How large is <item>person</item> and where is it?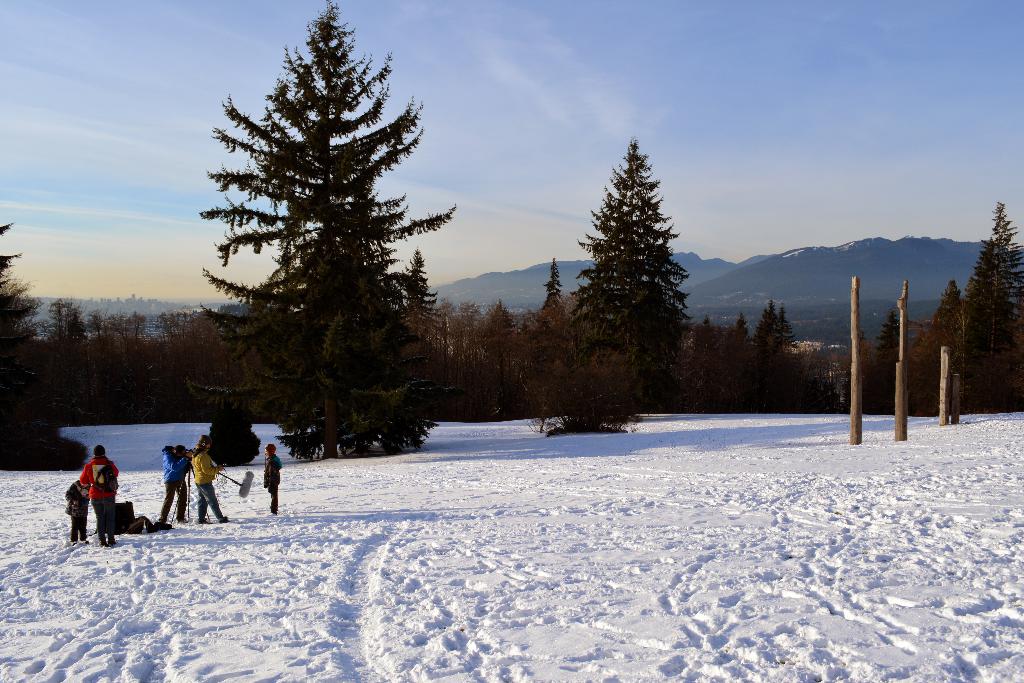
Bounding box: {"left": 65, "top": 476, "right": 92, "bottom": 545}.
